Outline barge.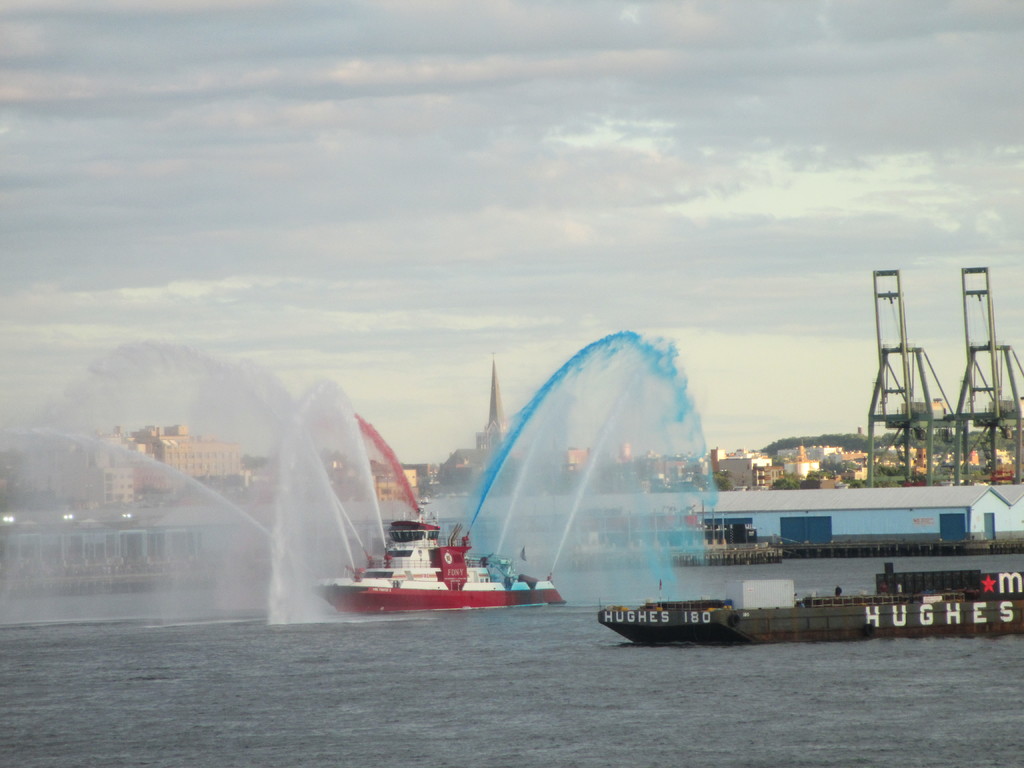
Outline: Rect(592, 556, 1023, 640).
